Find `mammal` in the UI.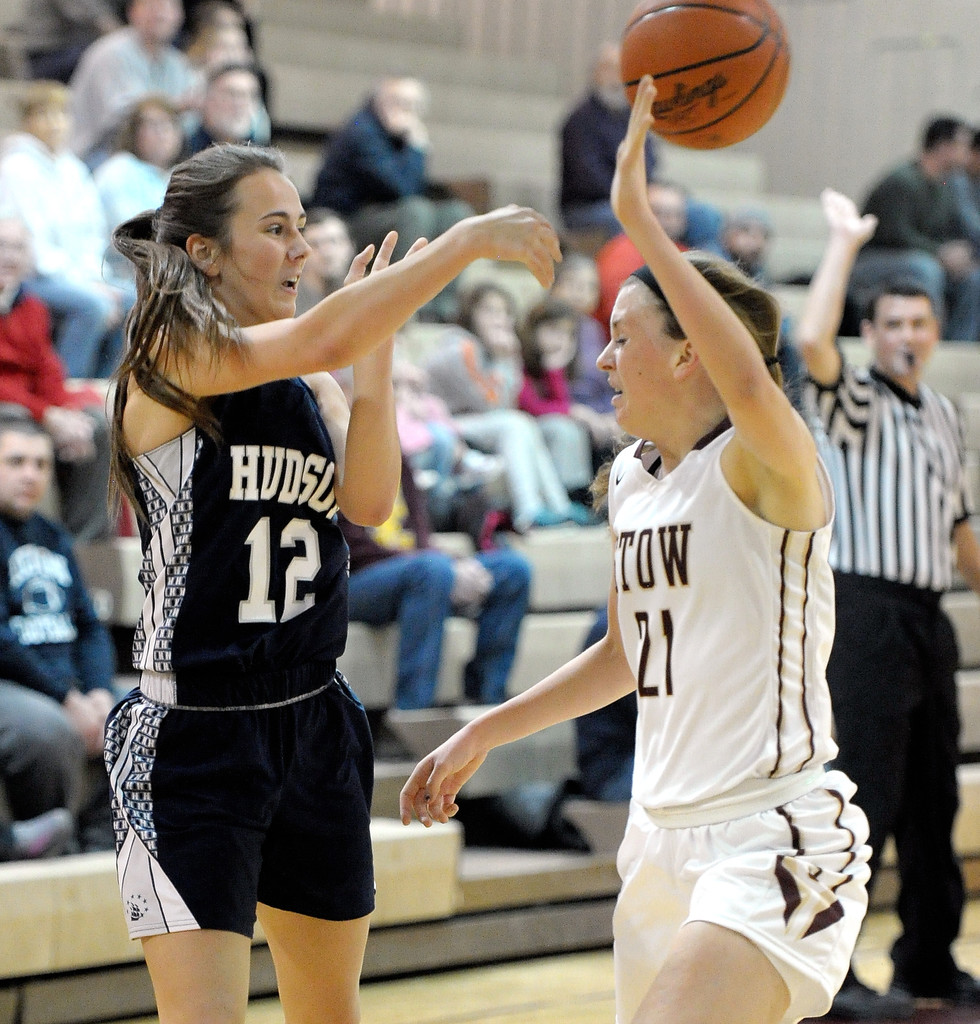
UI element at box=[850, 108, 979, 349].
